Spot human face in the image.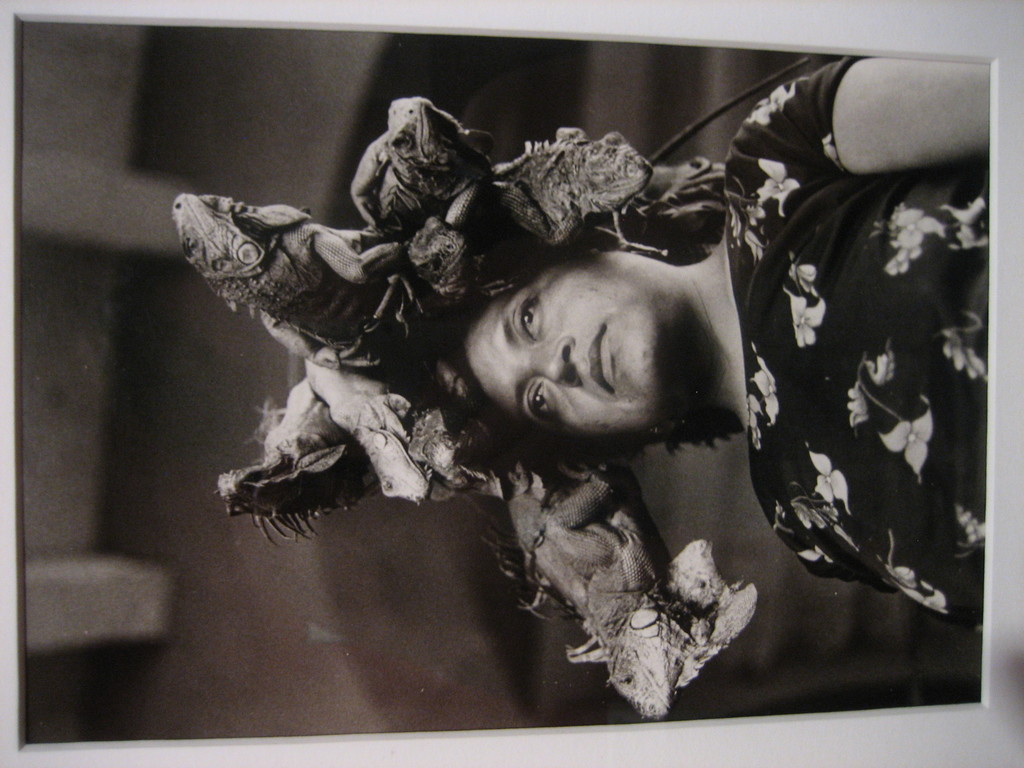
human face found at <region>463, 250, 692, 452</region>.
